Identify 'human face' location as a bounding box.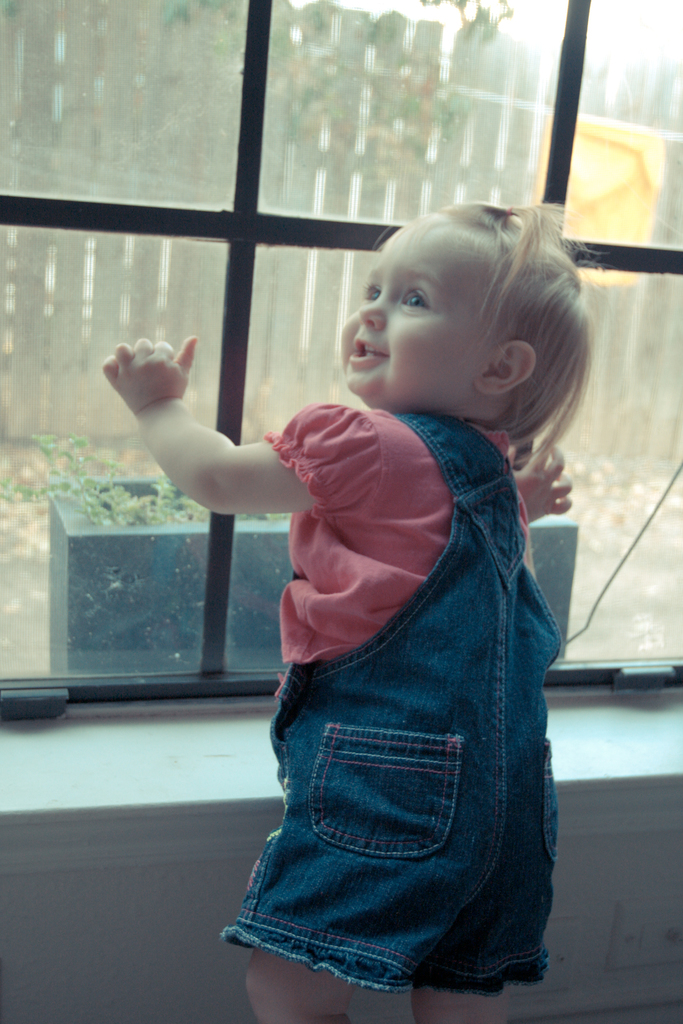
rect(333, 216, 497, 412).
